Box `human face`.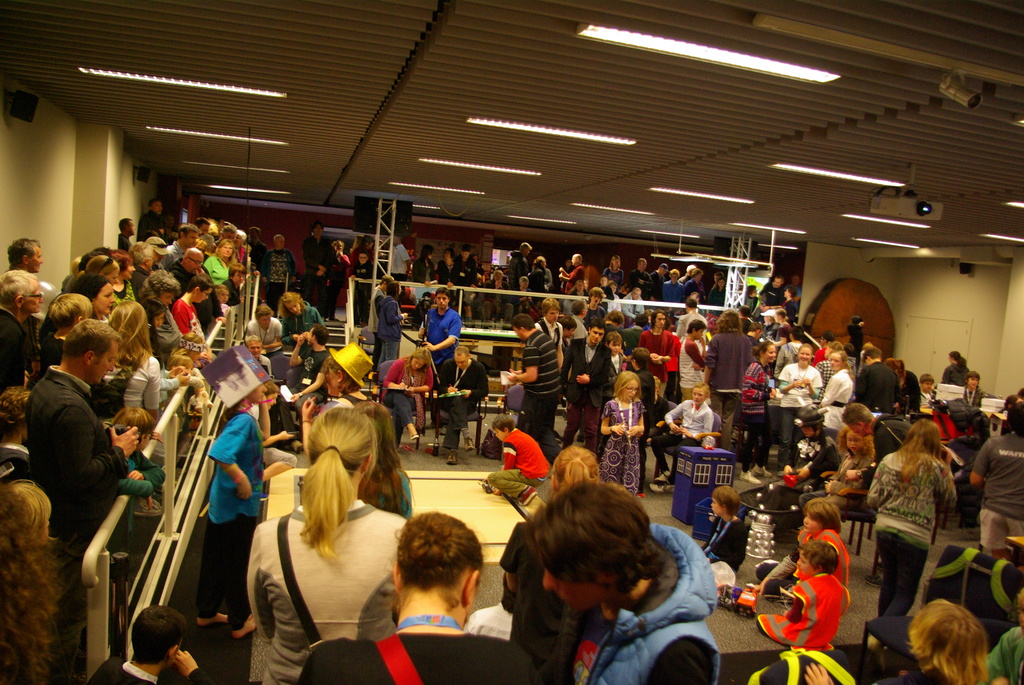
[left=511, top=324, right=522, bottom=340].
